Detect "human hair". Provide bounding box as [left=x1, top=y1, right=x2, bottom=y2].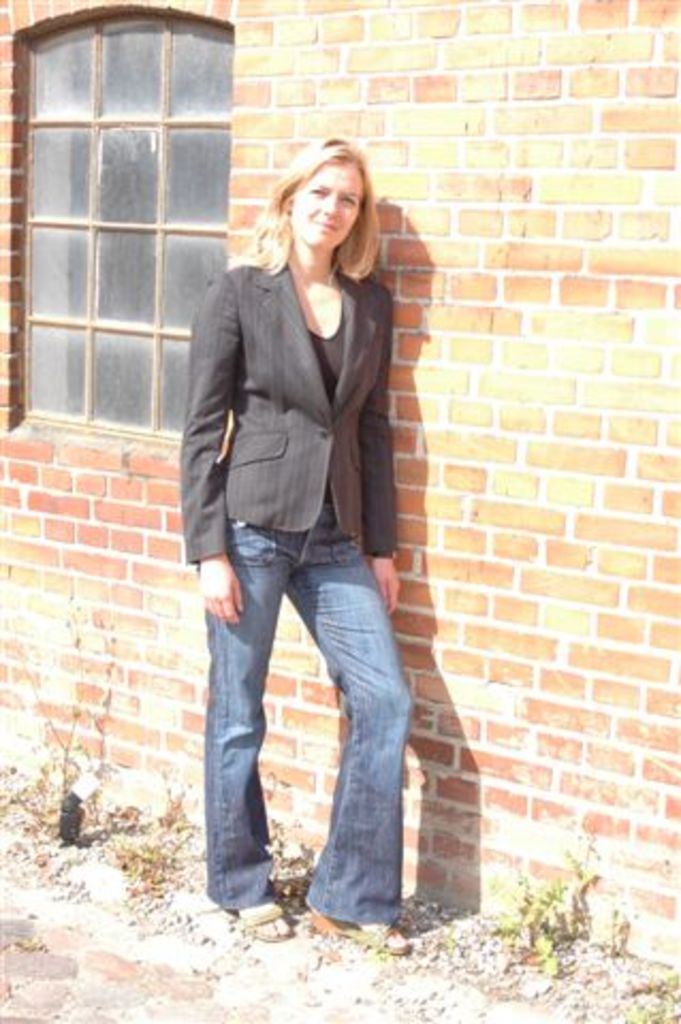
[left=243, top=137, right=386, bottom=301].
